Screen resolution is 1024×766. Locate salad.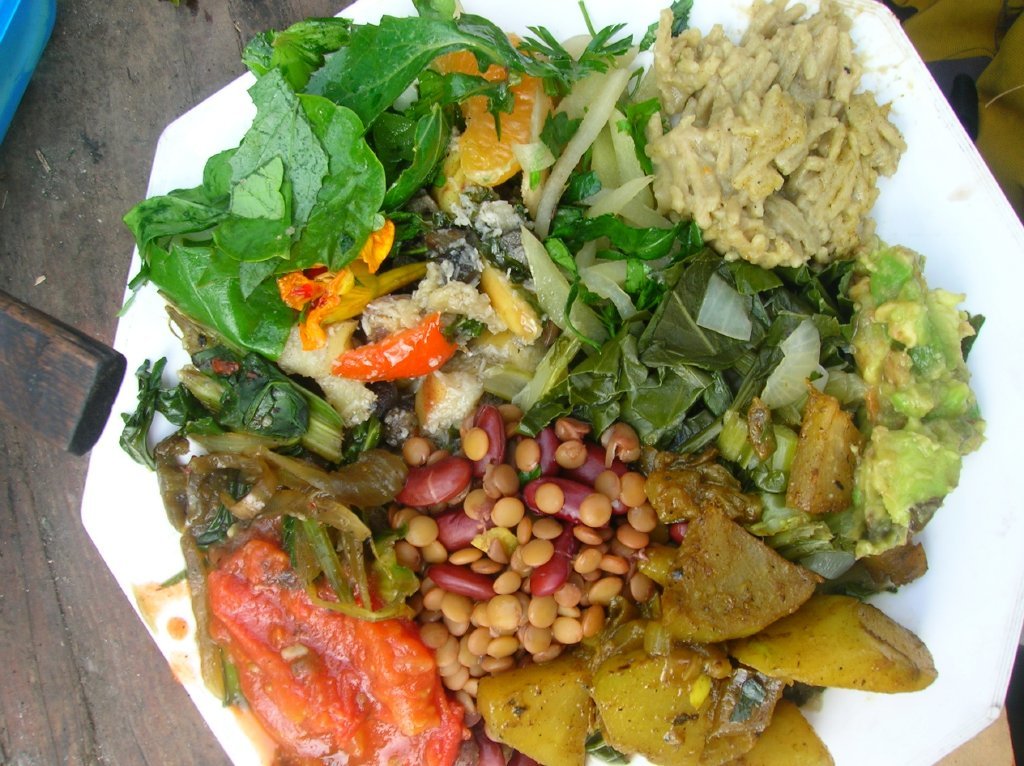
[x1=86, y1=4, x2=1018, y2=765].
